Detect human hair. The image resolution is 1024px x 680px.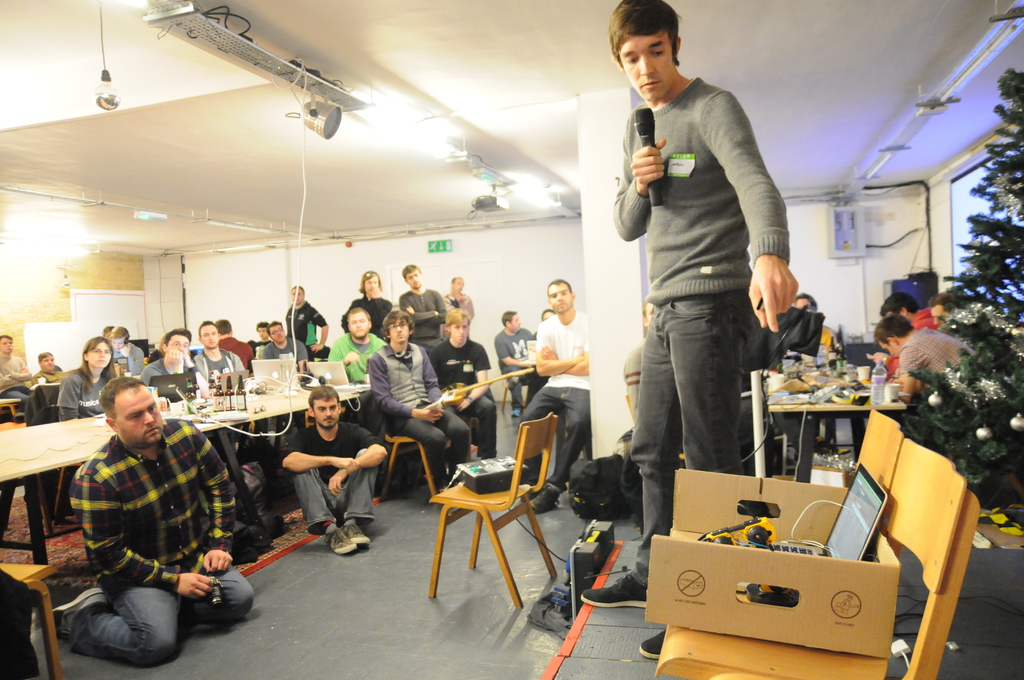
left=349, top=305, right=372, bottom=318.
